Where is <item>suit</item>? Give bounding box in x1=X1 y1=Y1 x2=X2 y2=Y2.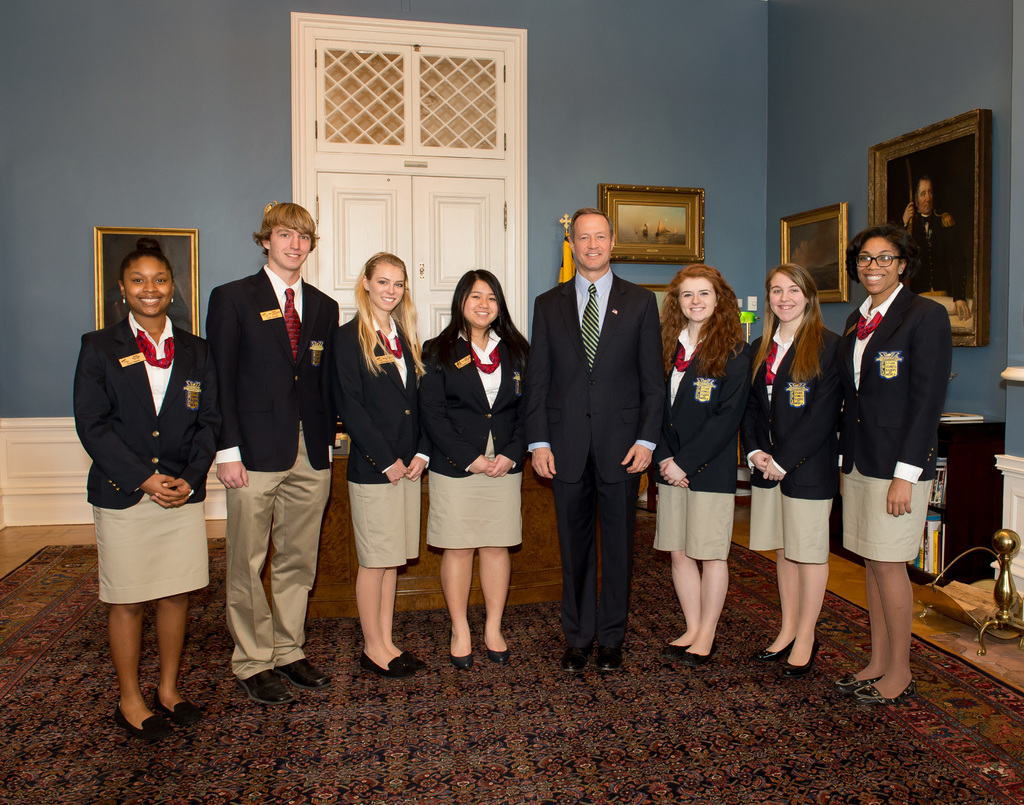
x1=332 y1=298 x2=431 y2=482.
